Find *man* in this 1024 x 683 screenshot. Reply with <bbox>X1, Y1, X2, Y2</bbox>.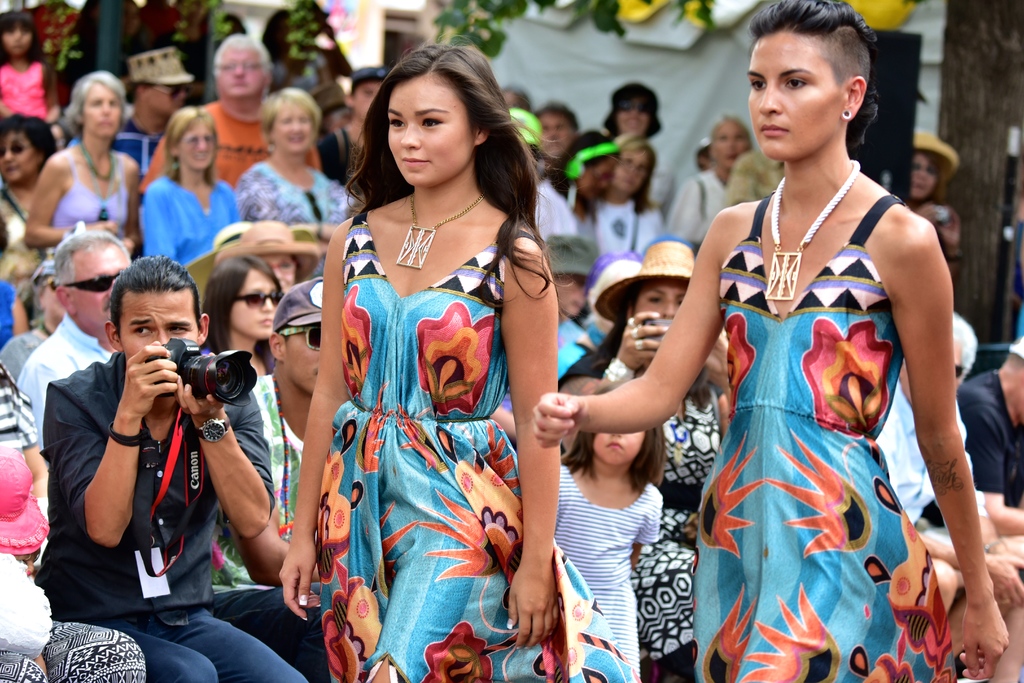
<bbox>15, 231, 131, 452</bbox>.
